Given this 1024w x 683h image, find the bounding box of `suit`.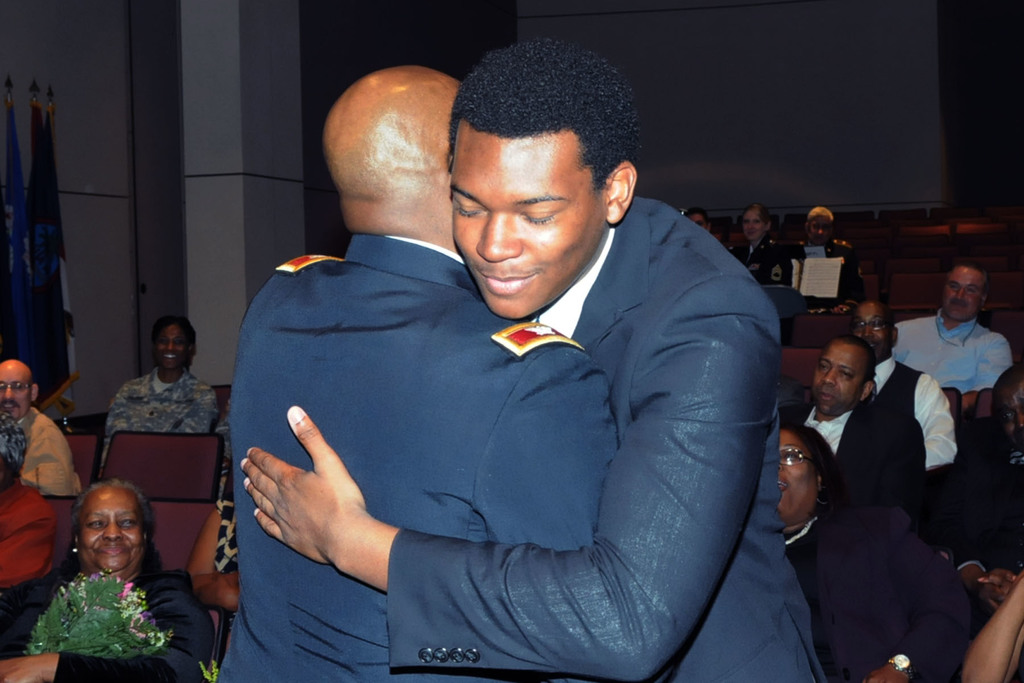
x1=0 y1=563 x2=218 y2=682.
